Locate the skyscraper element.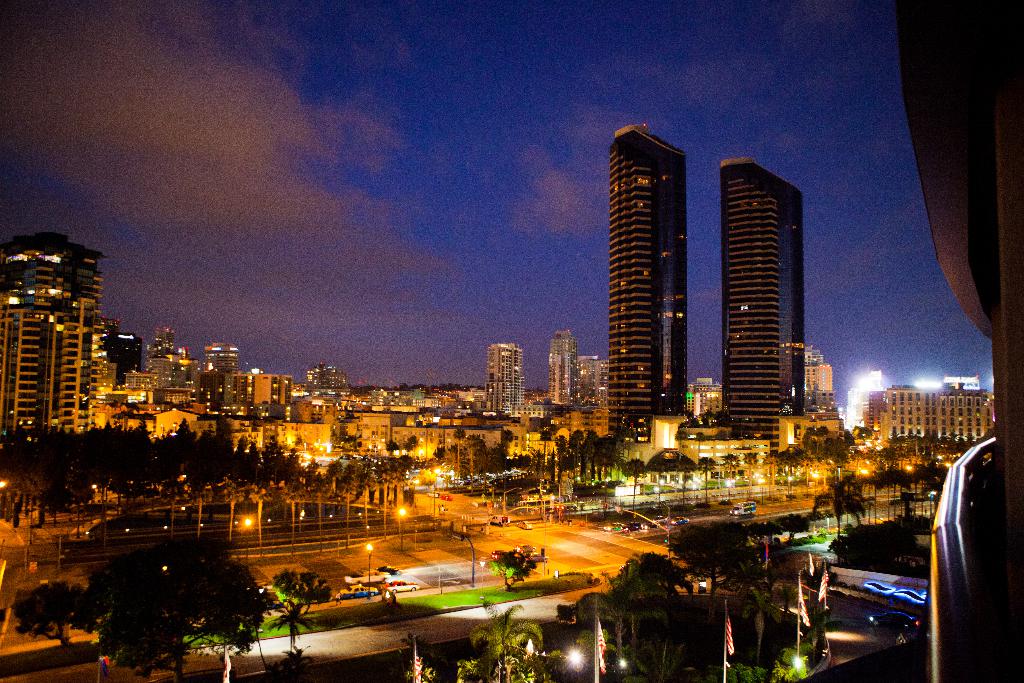
Element bbox: box=[544, 322, 577, 403].
